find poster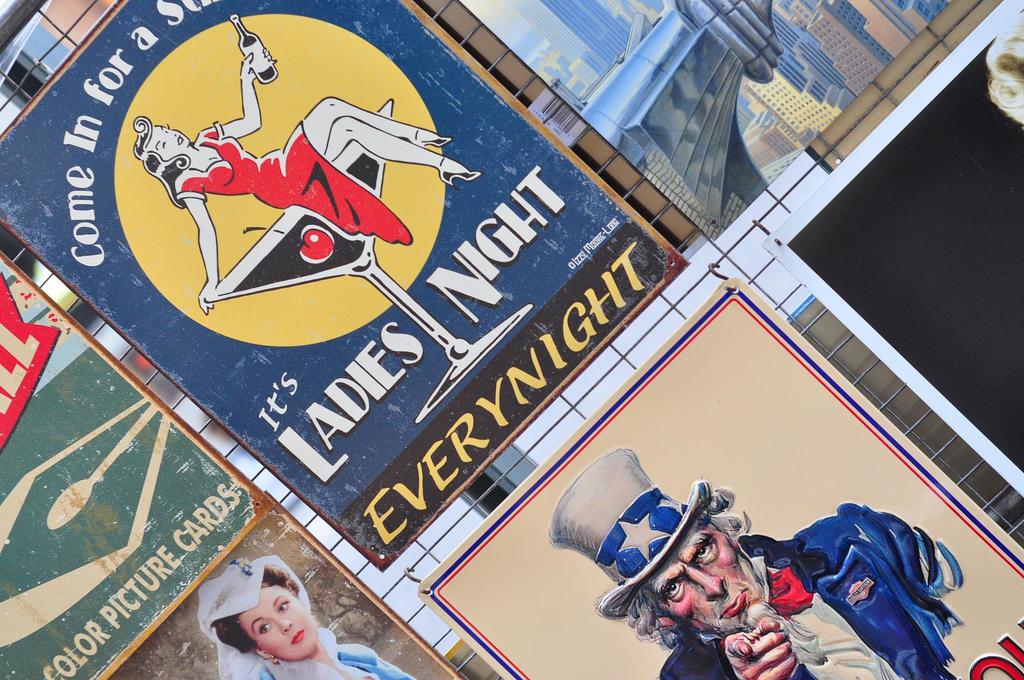
[x1=0, y1=0, x2=671, y2=561]
